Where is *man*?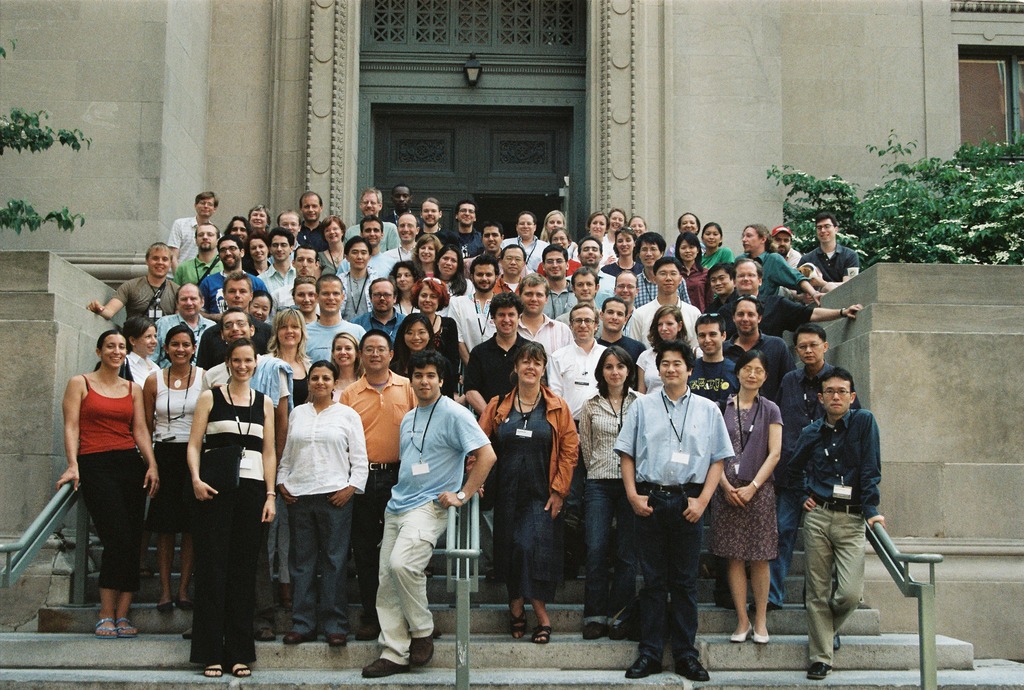
[340, 188, 399, 253].
